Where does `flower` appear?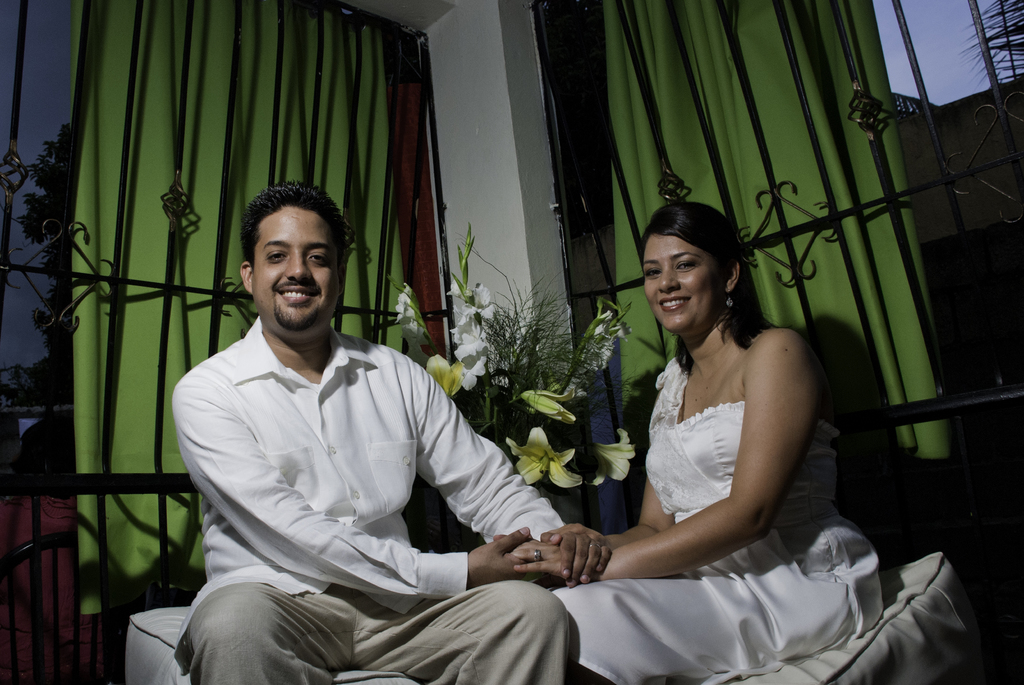
Appears at 401, 318, 430, 342.
